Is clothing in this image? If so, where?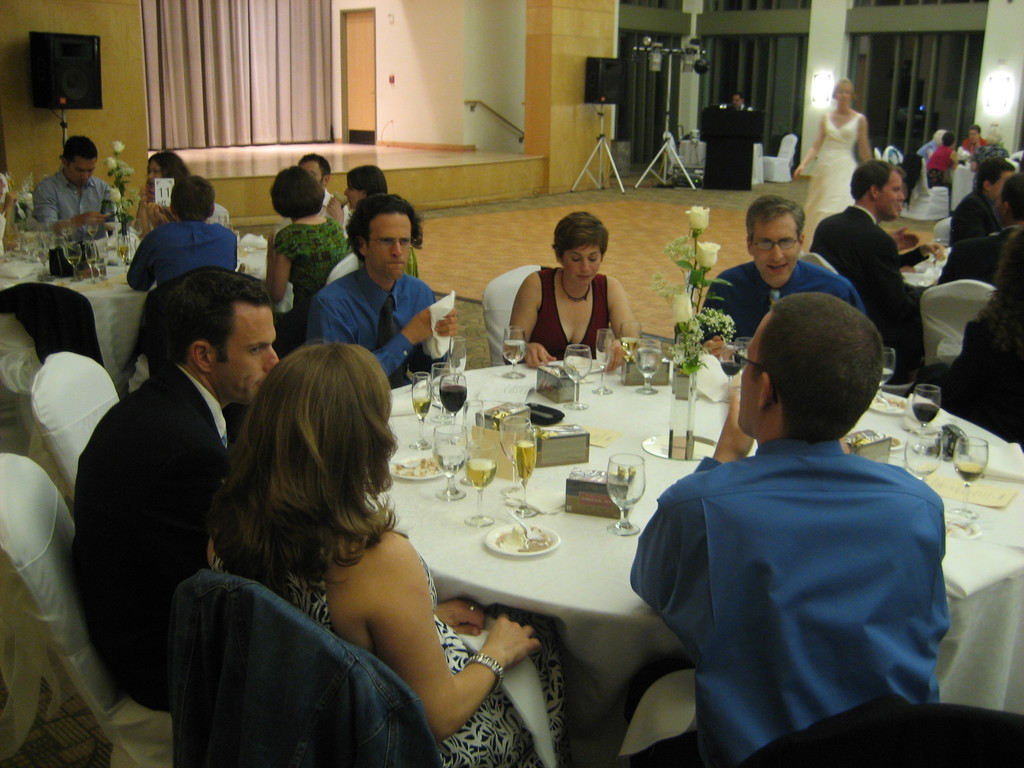
Yes, at (936,323,1023,447).
